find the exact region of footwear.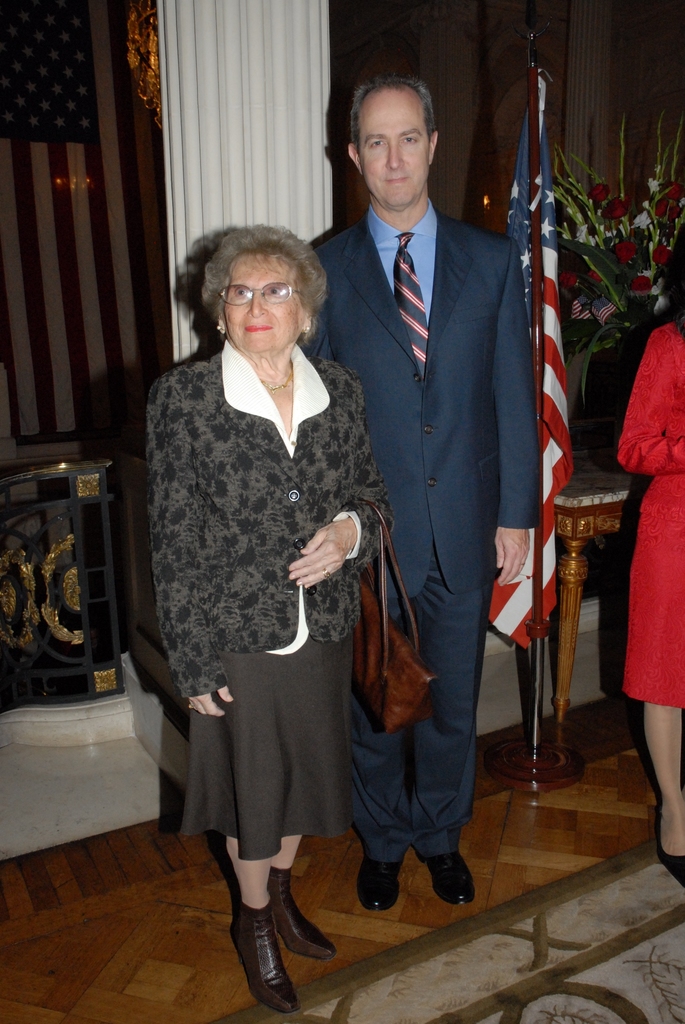
Exact region: {"x1": 659, "y1": 819, "x2": 684, "y2": 870}.
